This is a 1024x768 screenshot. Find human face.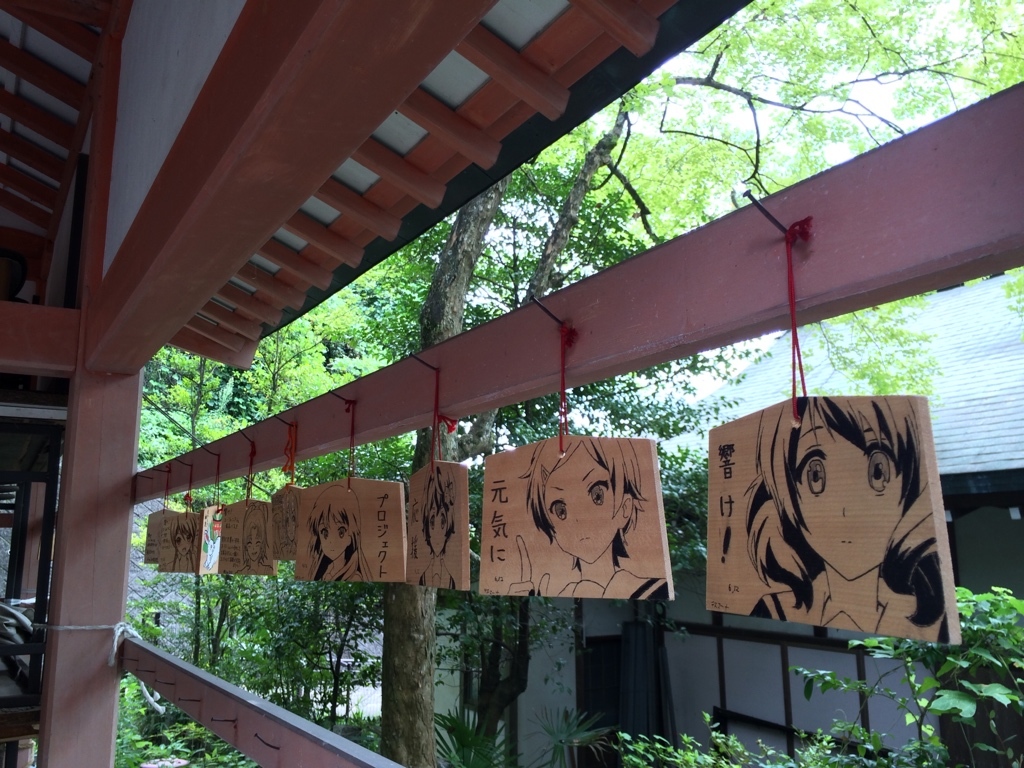
Bounding box: [x1=172, y1=529, x2=192, y2=558].
